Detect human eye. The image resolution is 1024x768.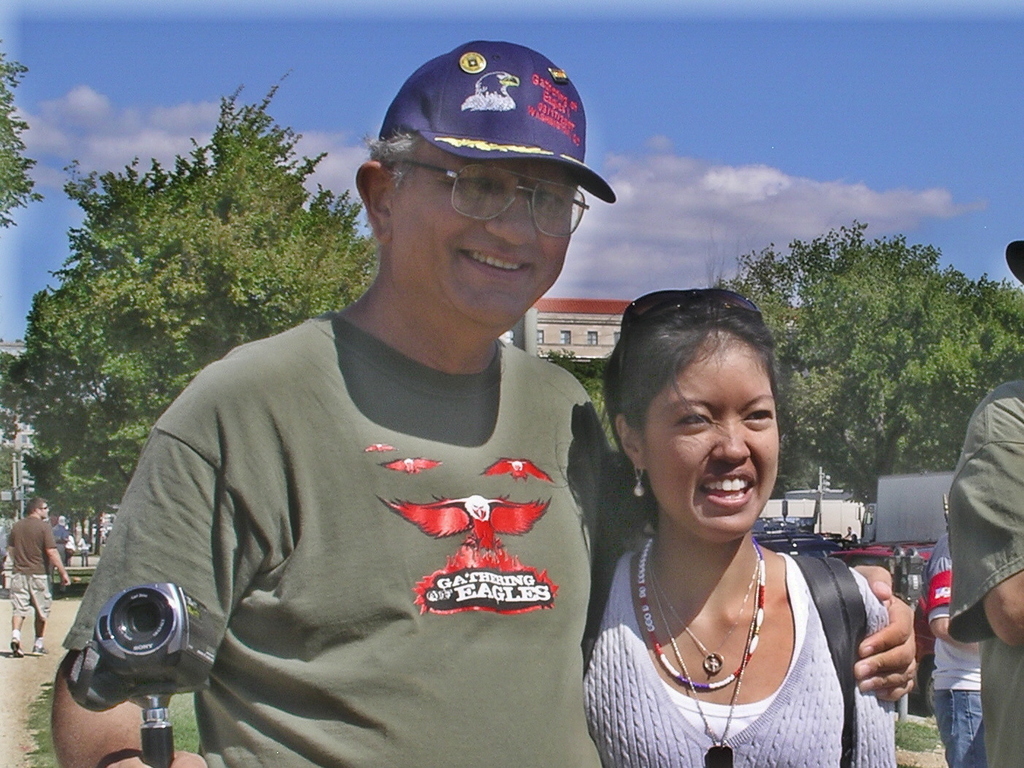
<box>528,188,560,213</box>.
